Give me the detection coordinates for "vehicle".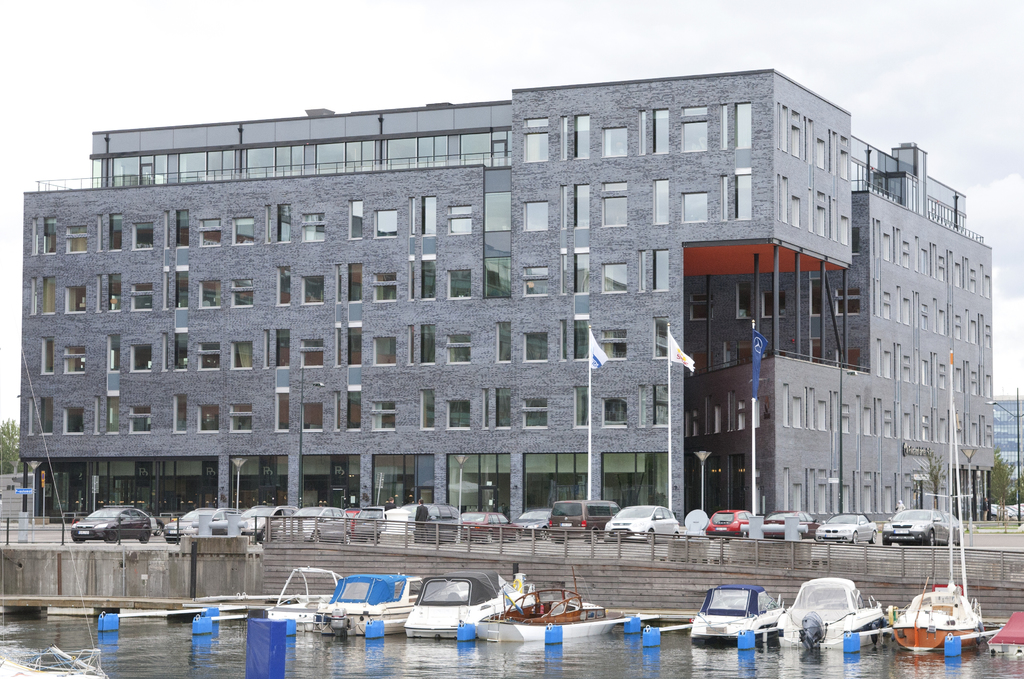
775, 575, 891, 653.
